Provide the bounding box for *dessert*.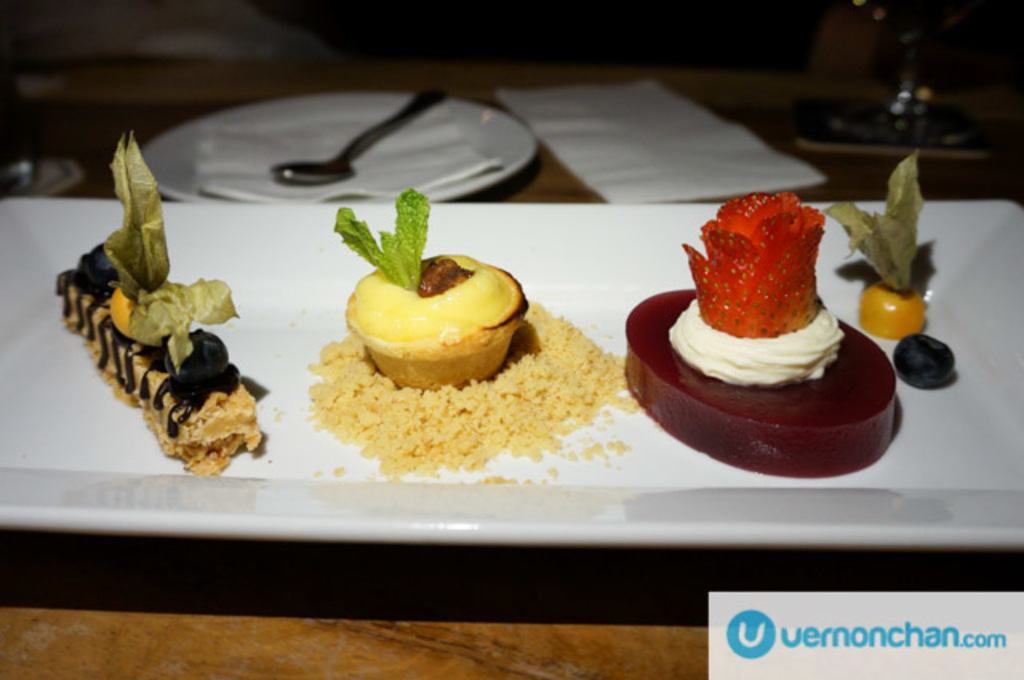
[left=650, top=210, right=885, bottom=485].
